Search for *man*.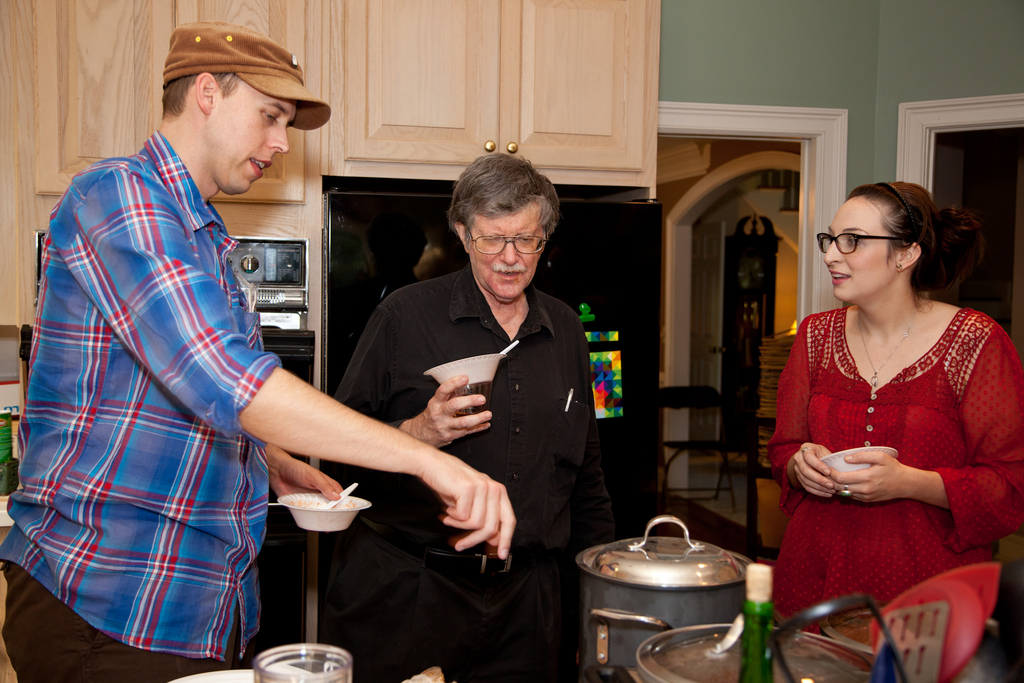
Found at region(308, 147, 616, 682).
